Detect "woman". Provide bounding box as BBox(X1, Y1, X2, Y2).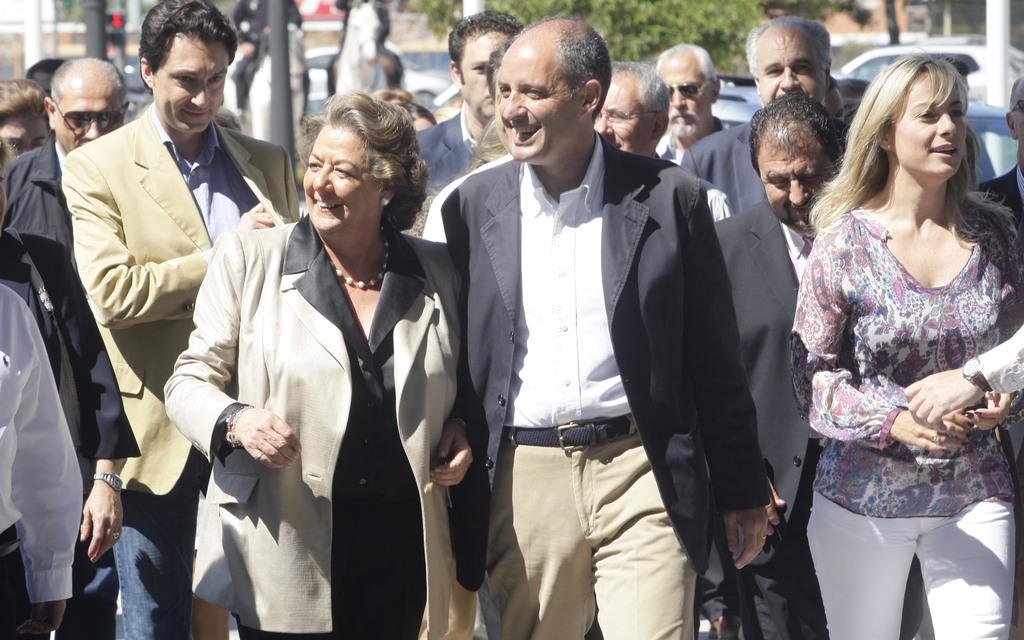
BBox(785, 49, 1023, 639).
